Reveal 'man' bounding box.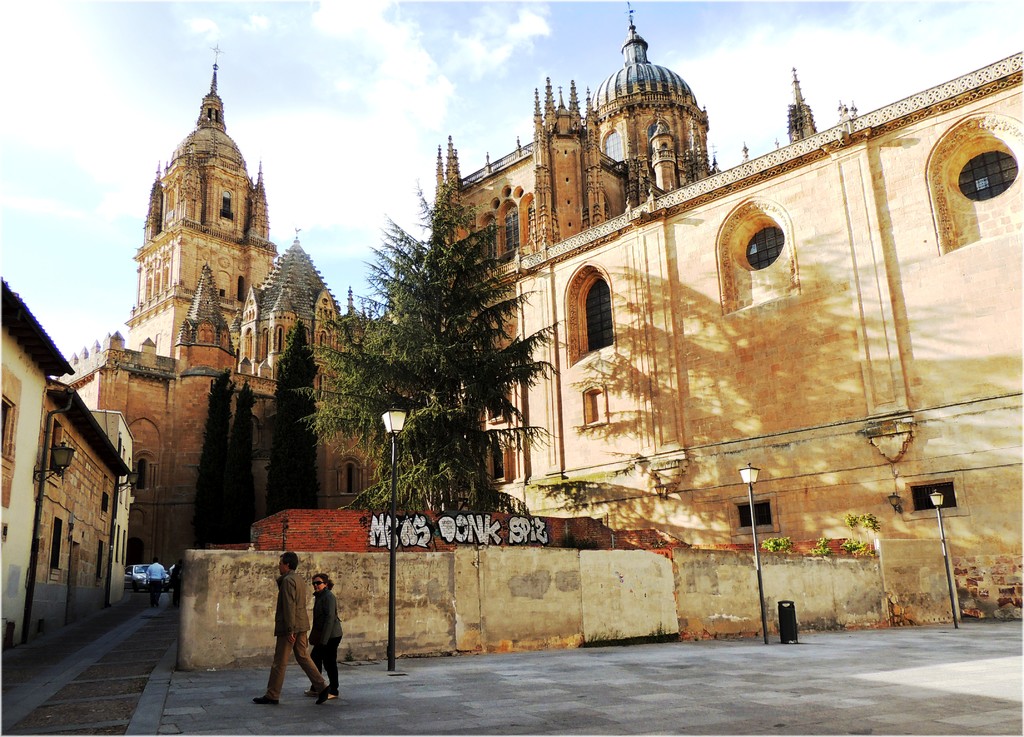
Revealed: (259,565,335,712).
